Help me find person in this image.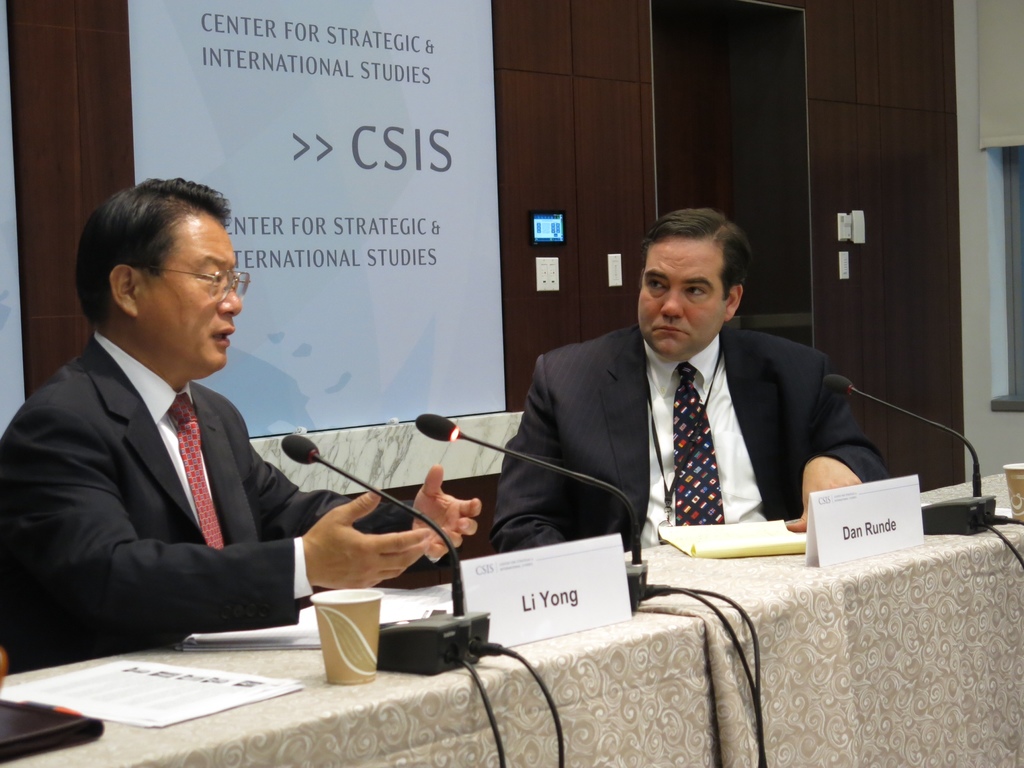
Found it: (502, 200, 876, 597).
